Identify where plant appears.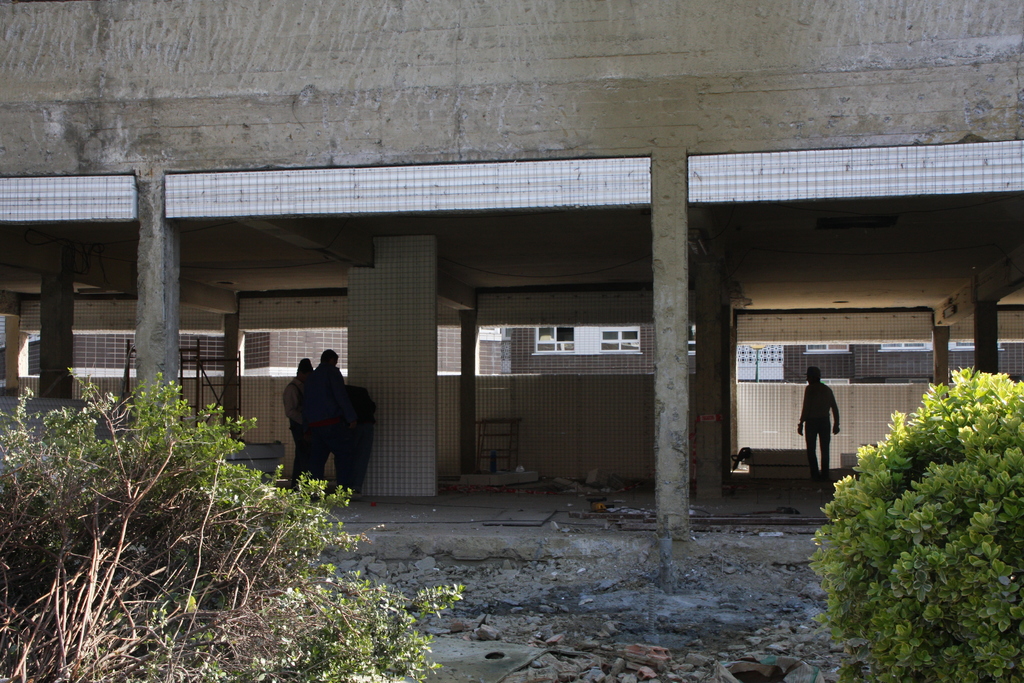
Appears at BBox(0, 366, 465, 682).
